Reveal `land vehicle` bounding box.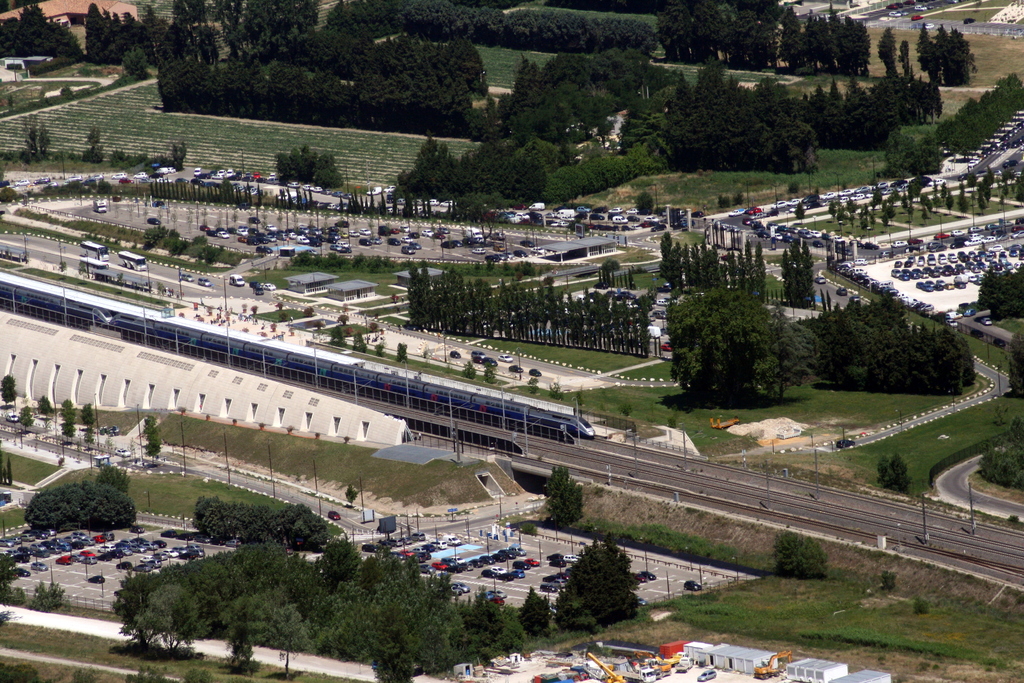
Revealed: {"x1": 117, "y1": 449, "x2": 129, "y2": 457}.
